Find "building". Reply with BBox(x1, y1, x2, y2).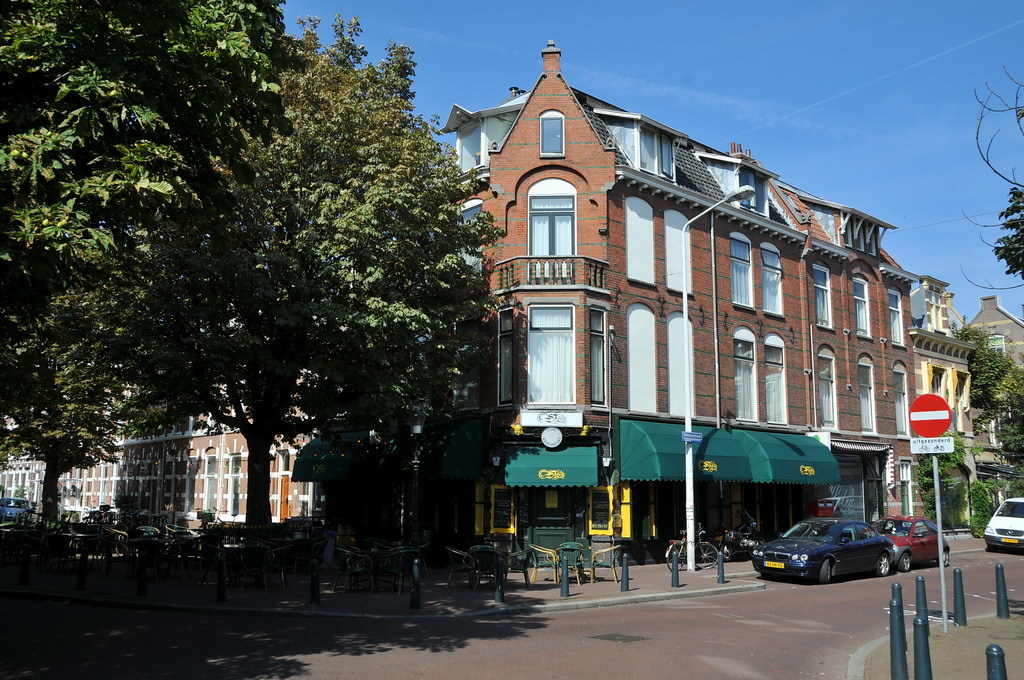
BBox(951, 290, 1023, 473).
